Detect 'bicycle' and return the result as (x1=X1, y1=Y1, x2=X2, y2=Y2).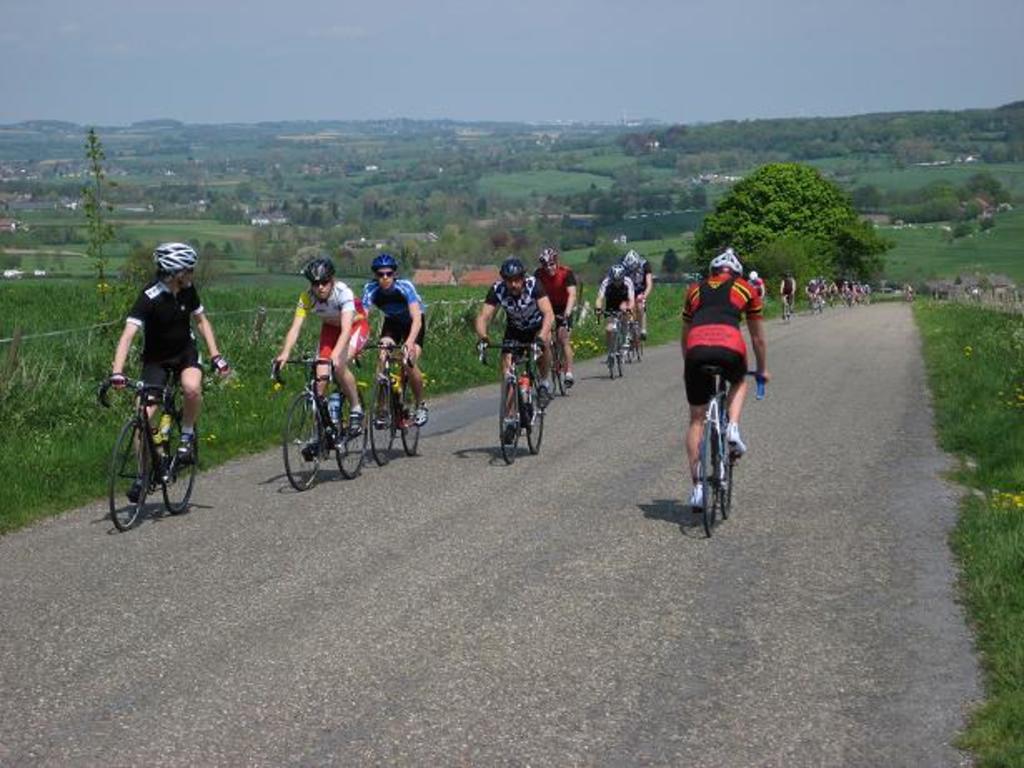
(x1=534, y1=328, x2=573, y2=400).
